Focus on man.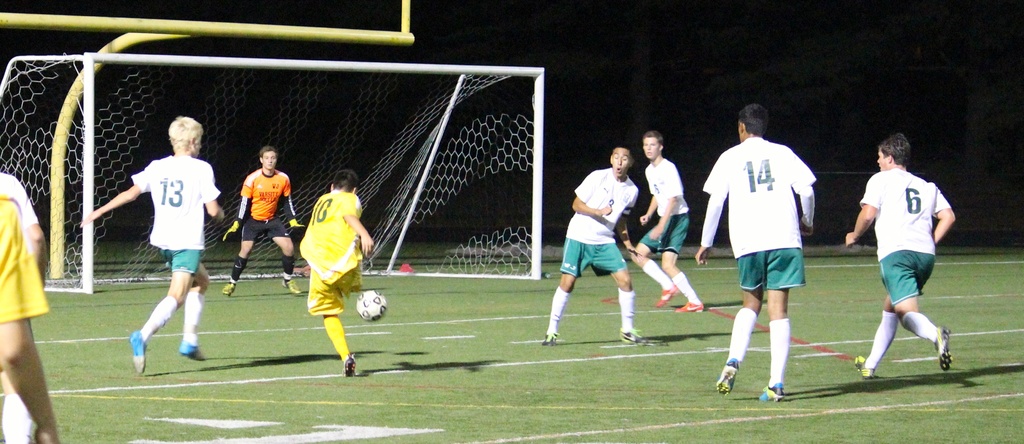
Focused at [x1=843, y1=124, x2=961, y2=400].
